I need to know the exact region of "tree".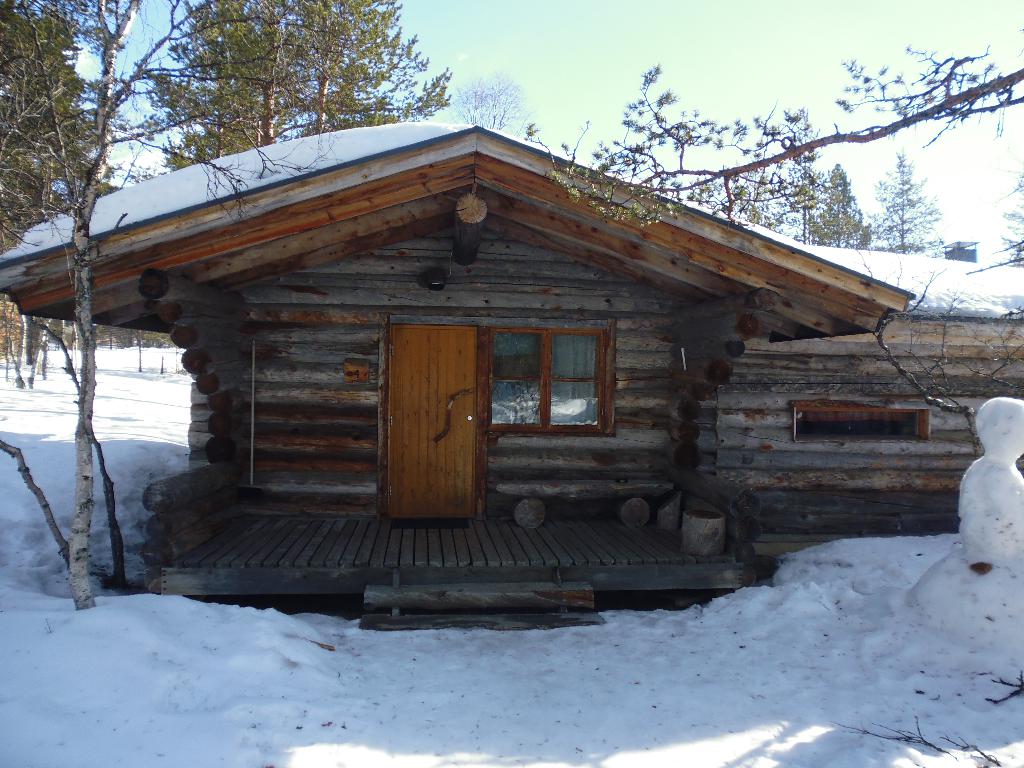
Region: rect(0, 0, 97, 382).
